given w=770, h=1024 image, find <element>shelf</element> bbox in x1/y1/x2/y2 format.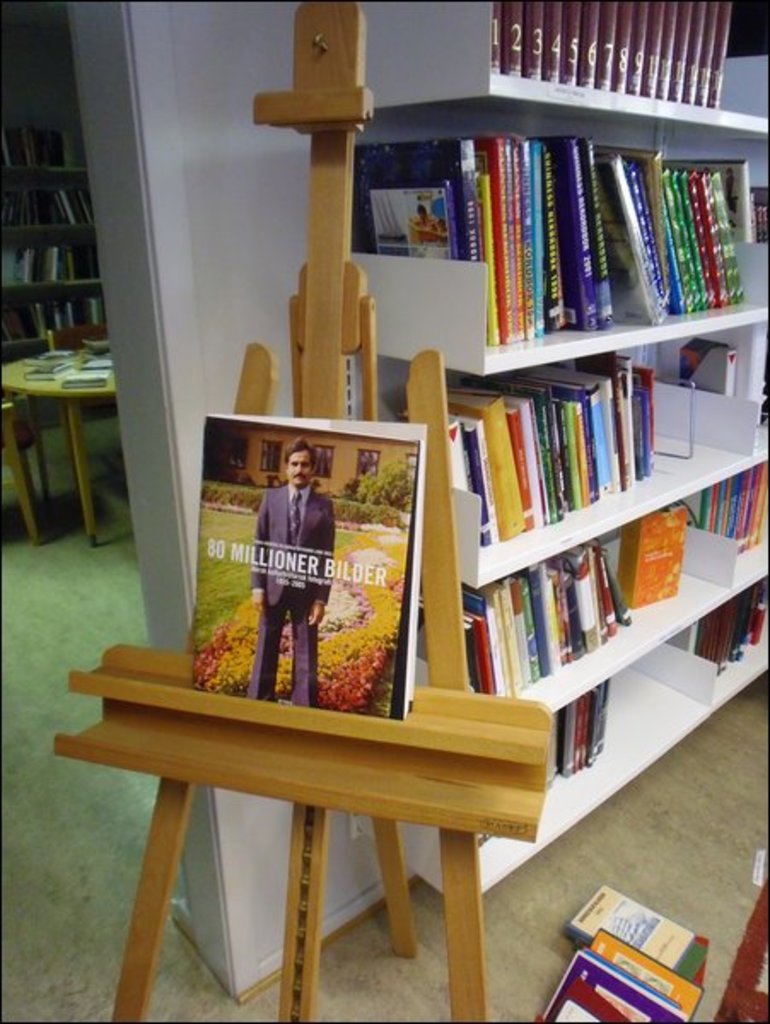
386/616/768/886.
